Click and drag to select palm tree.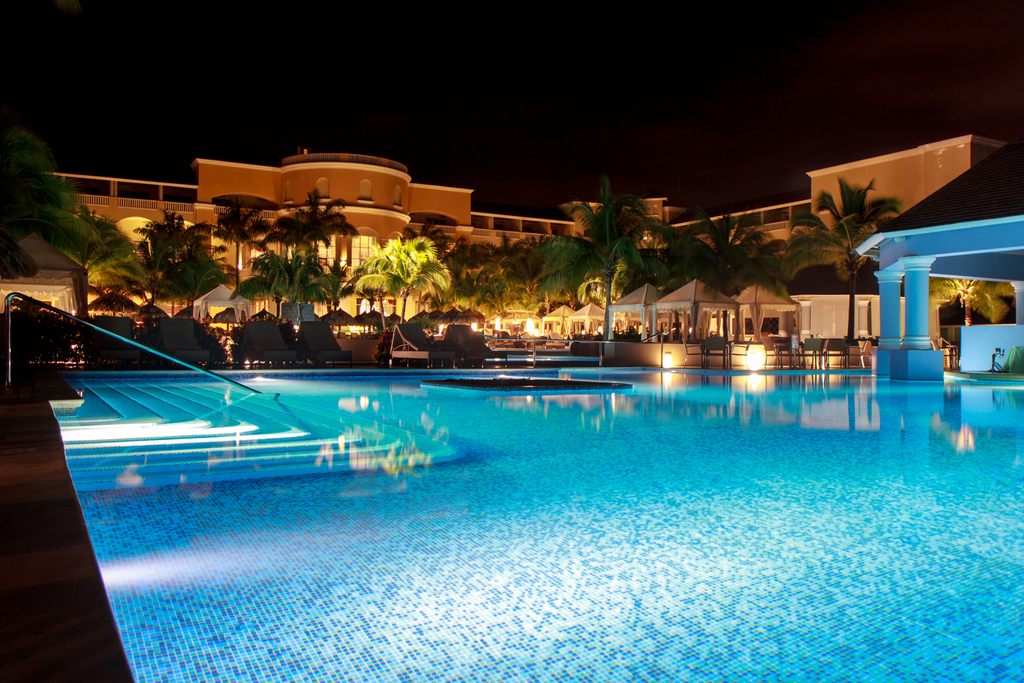
Selection: {"left": 545, "top": 181, "right": 703, "bottom": 331}.
